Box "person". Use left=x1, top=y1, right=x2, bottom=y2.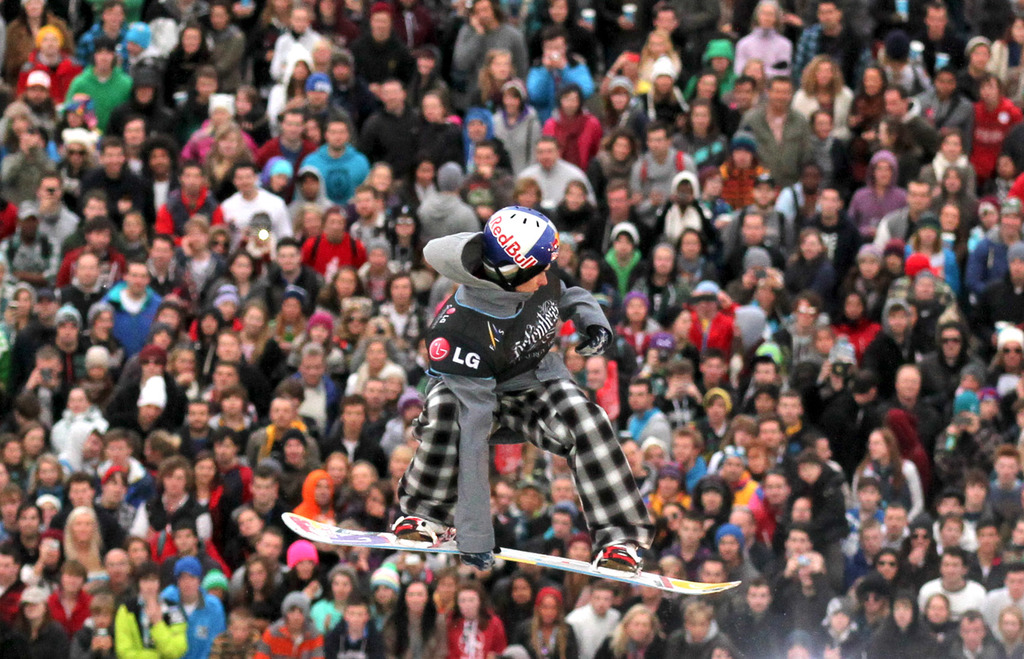
left=570, top=584, right=620, bottom=658.
